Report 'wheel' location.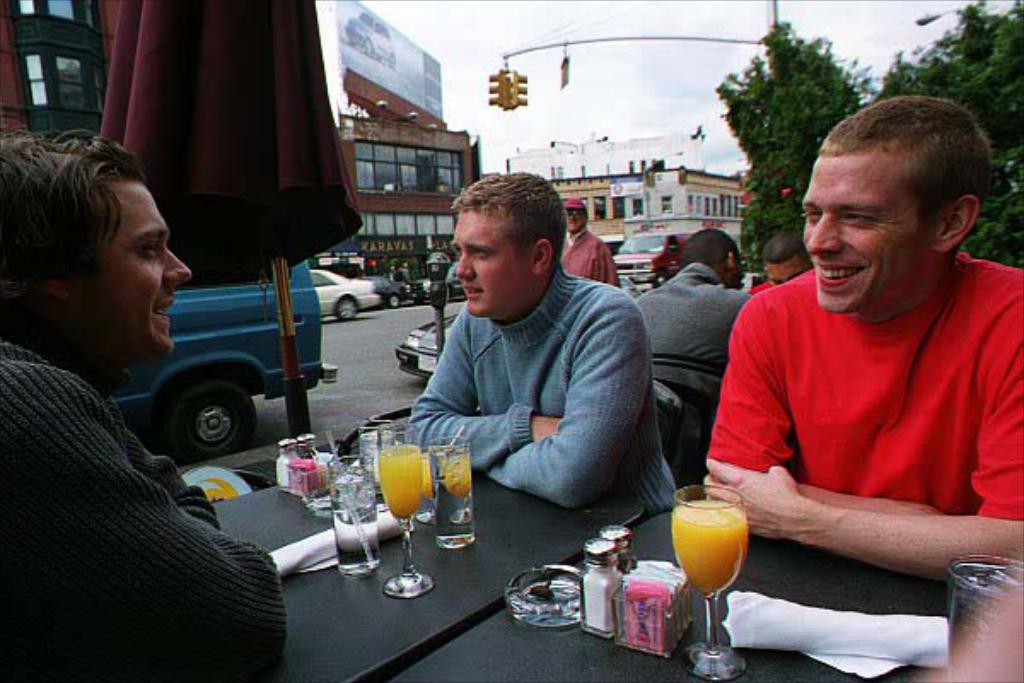
Report: [x1=386, y1=294, x2=399, y2=307].
